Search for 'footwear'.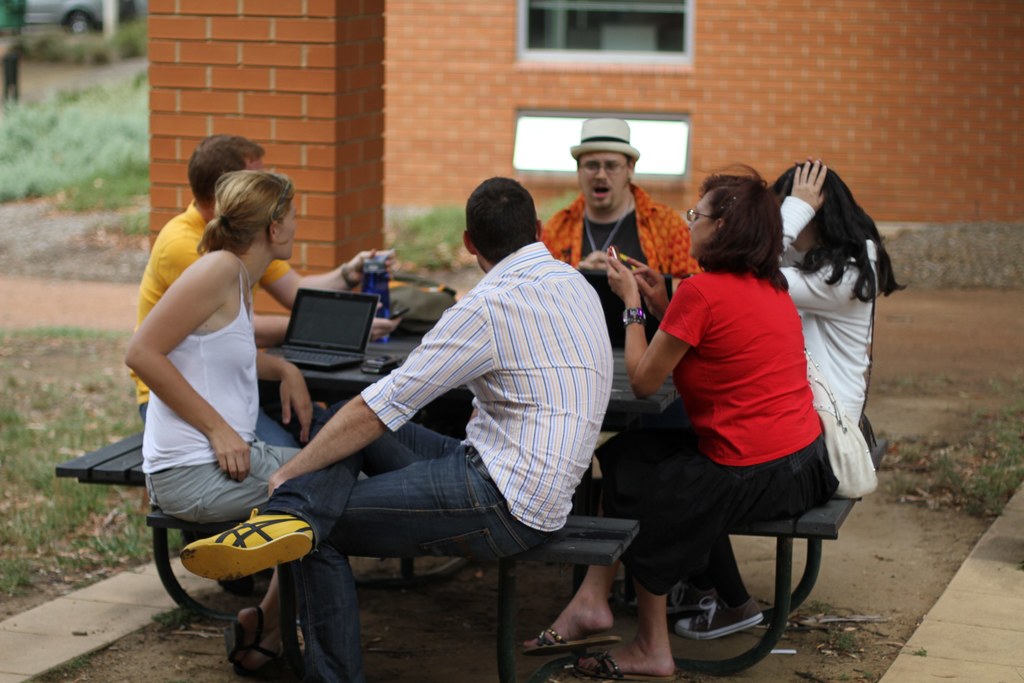
Found at bbox=(216, 602, 259, 663).
